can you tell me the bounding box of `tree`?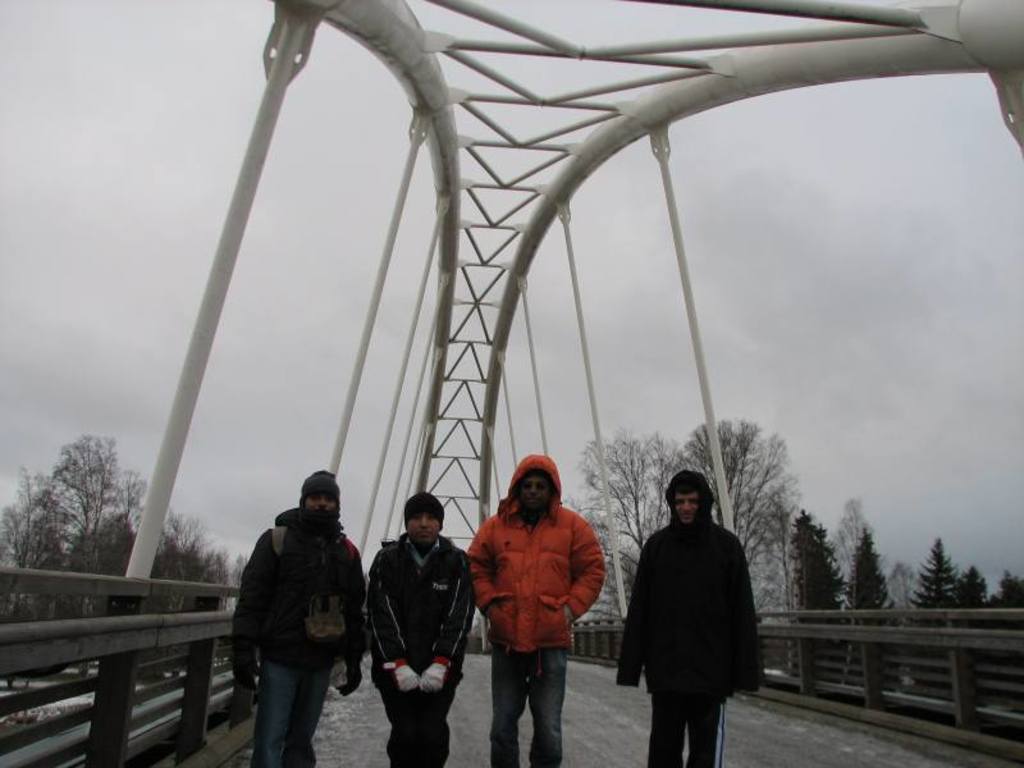
{"left": 911, "top": 541, "right": 961, "bottom": 603}.
